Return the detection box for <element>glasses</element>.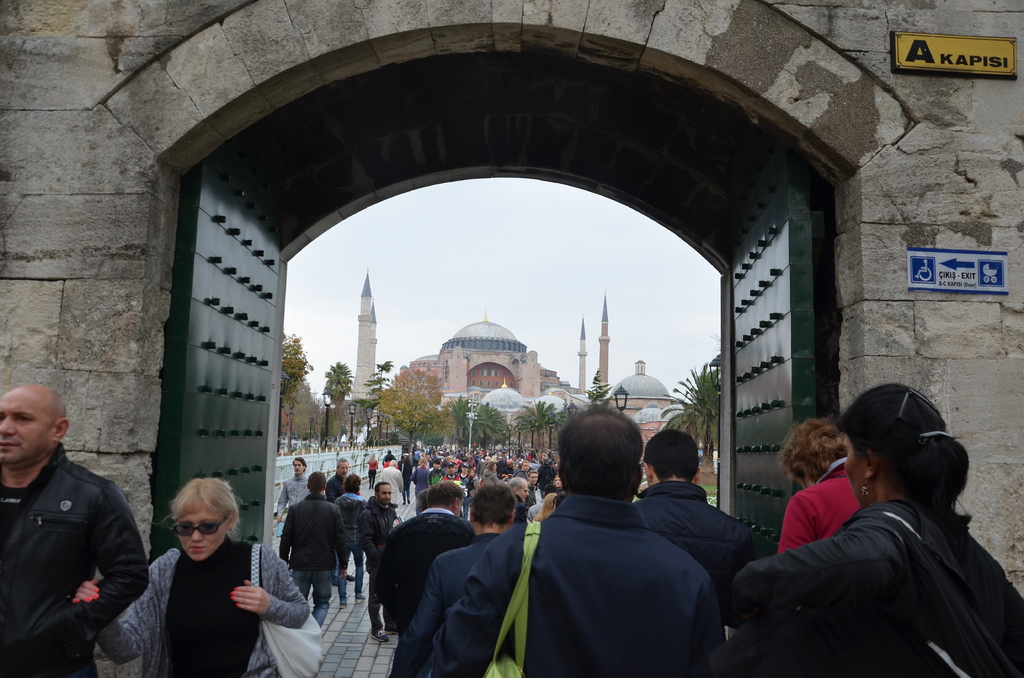
crop(170, 509, 229, 537).
